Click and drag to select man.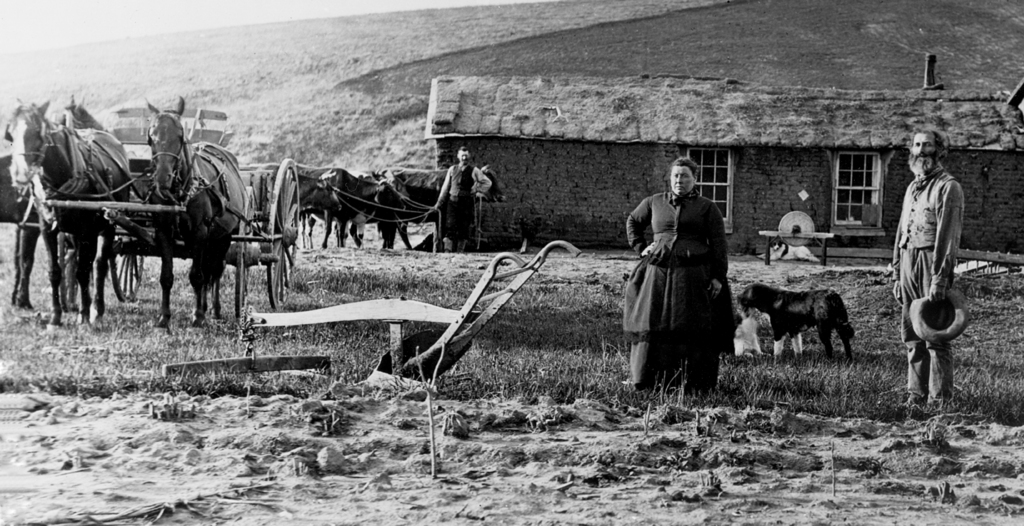
Selection: bbox(884, 123, 976, 406).
